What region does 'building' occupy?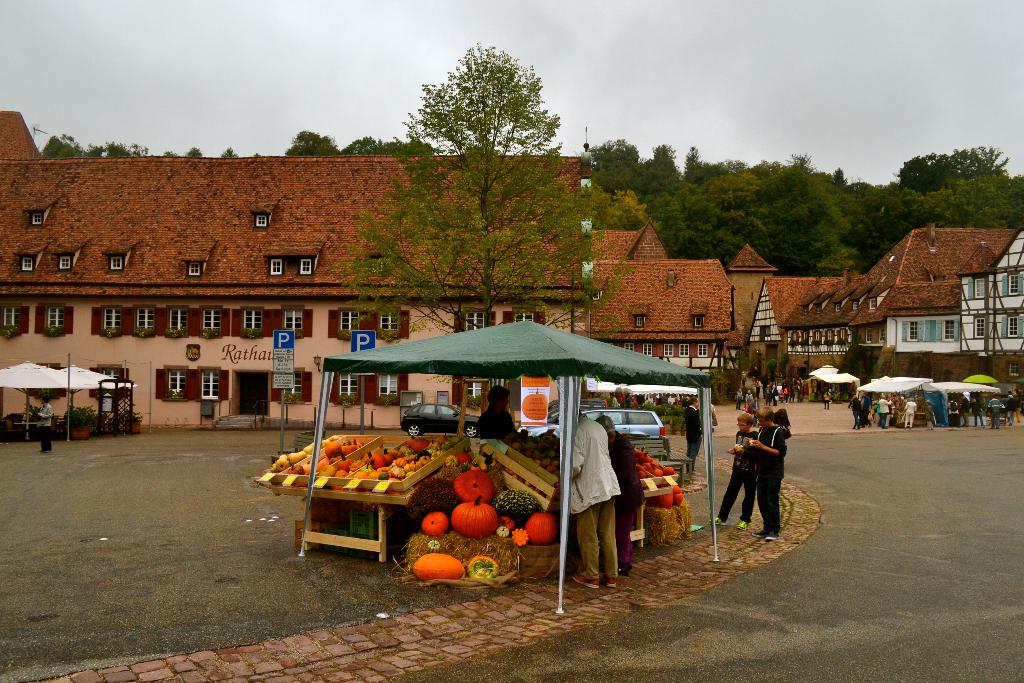
detection(725, 247, 778, 344).
